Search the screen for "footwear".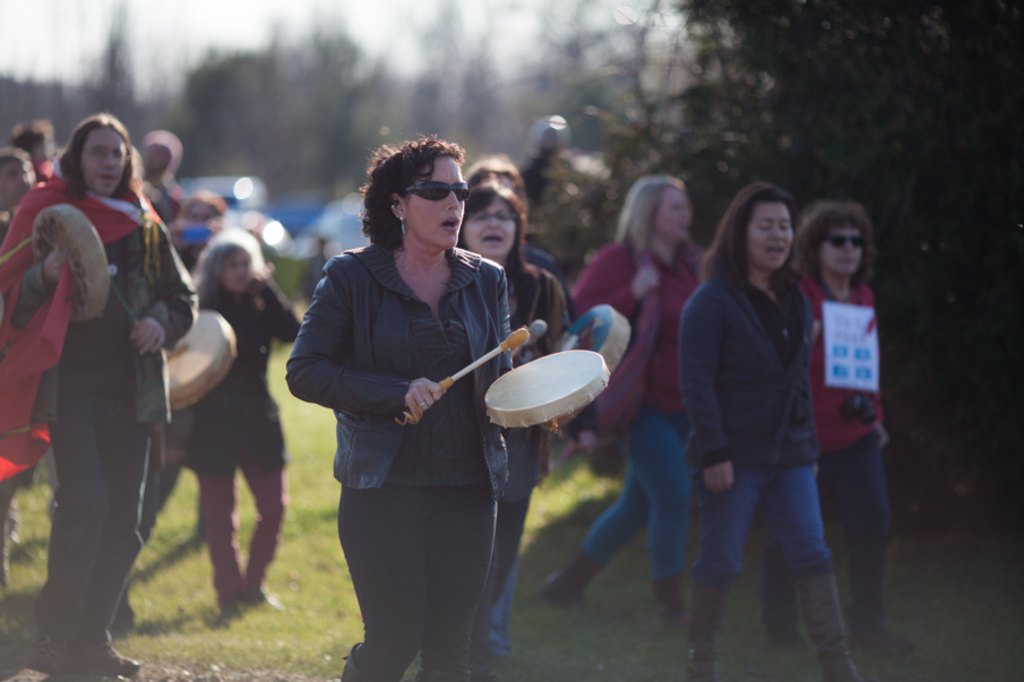
Found at rect(686, 573, 721, 680).
